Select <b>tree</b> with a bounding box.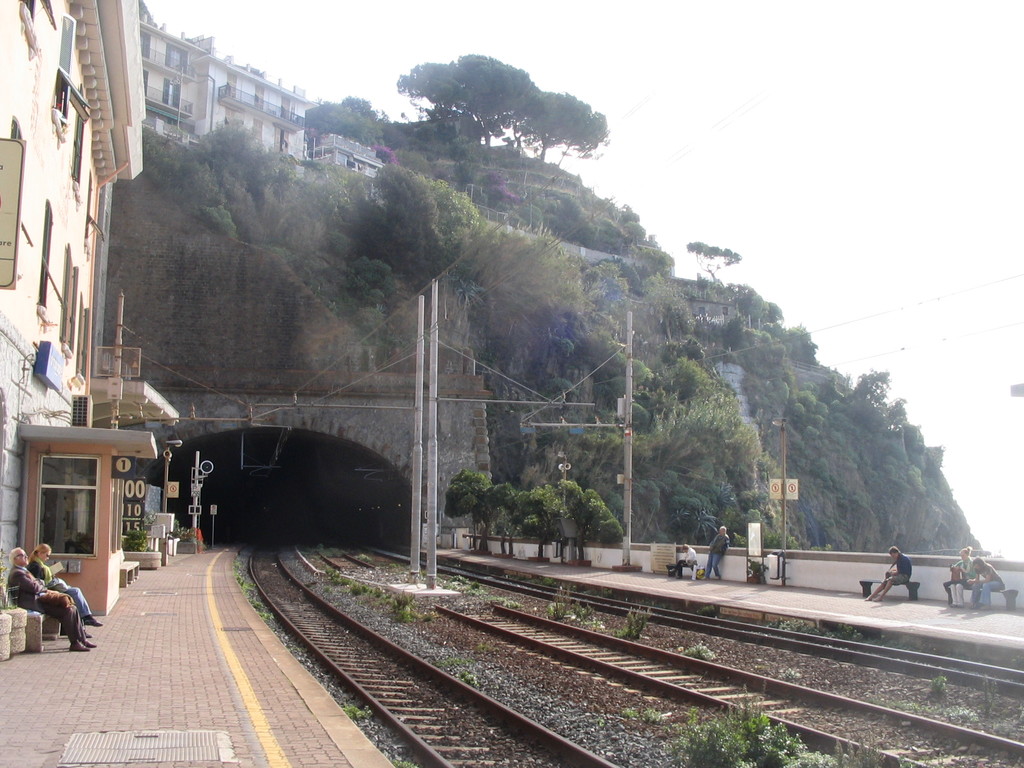
pyautogui.locateOnScreen(925, 442, 947, 483).
